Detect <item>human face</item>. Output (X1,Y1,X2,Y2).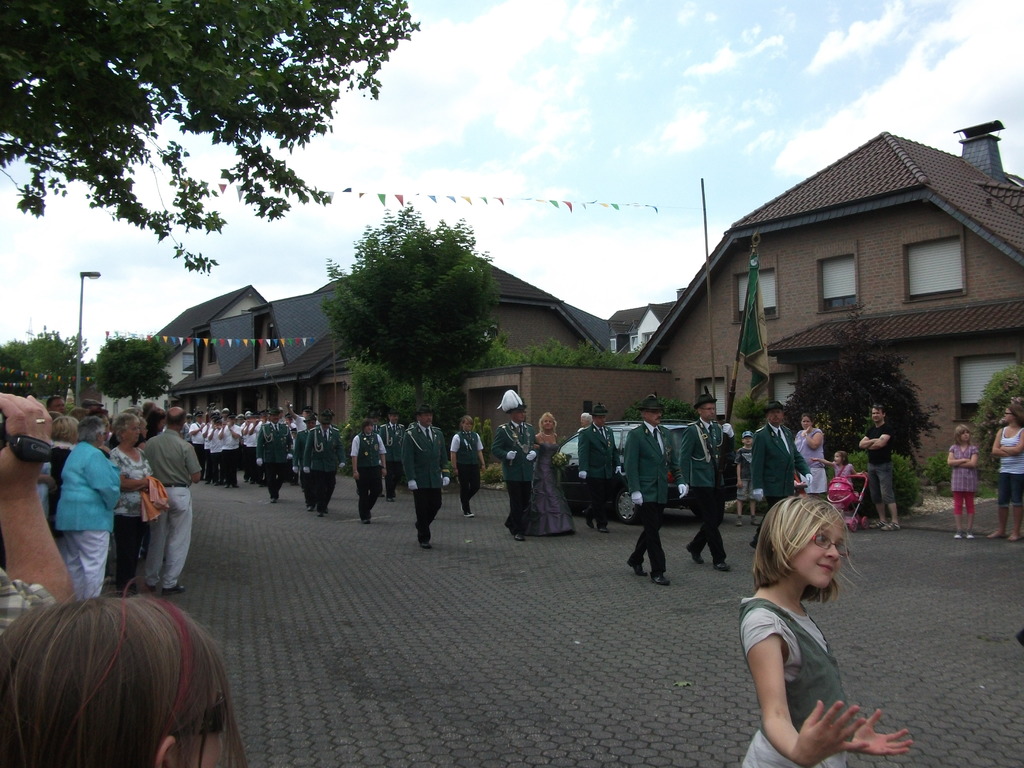
(644,407,662,423).
